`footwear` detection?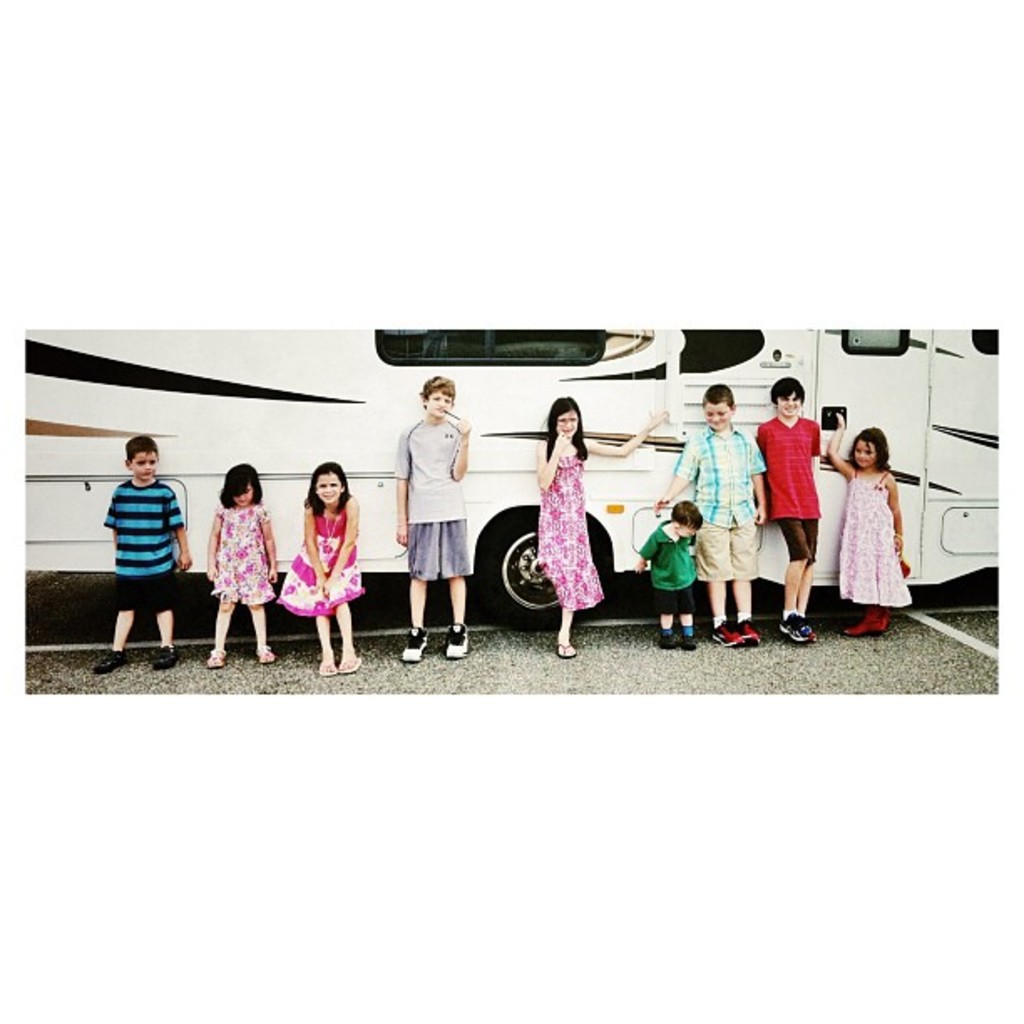
left=803, top=622, right=813, bottom=643
